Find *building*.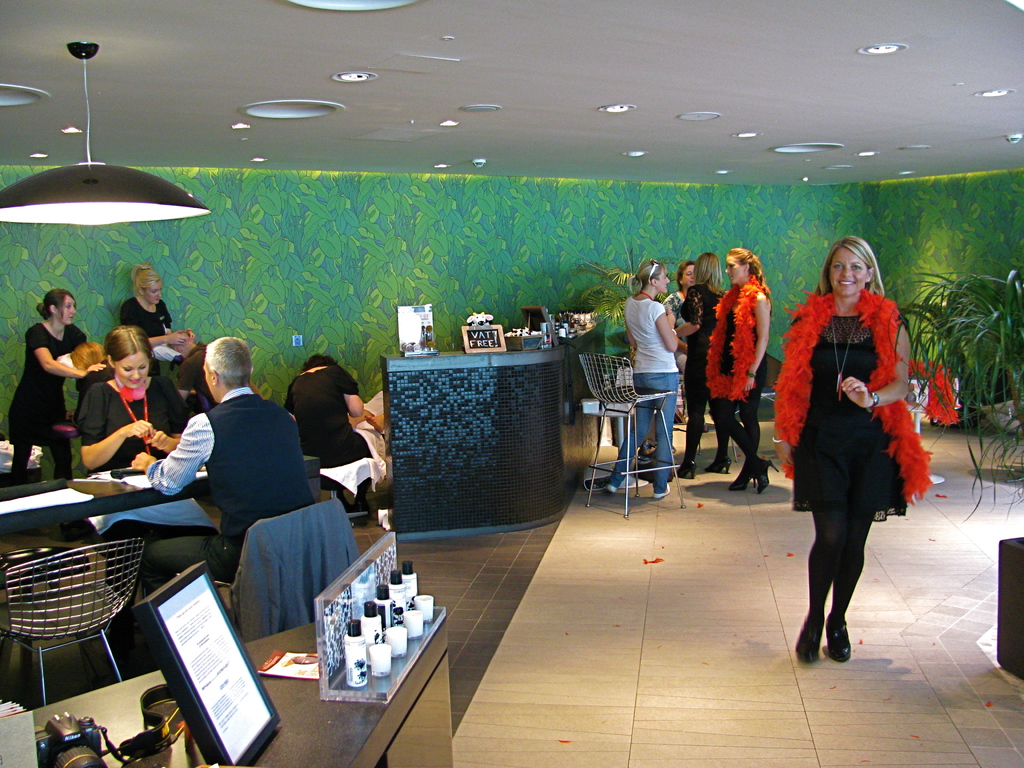
[x1=0, y1=0, x2=1023, y2=767].
